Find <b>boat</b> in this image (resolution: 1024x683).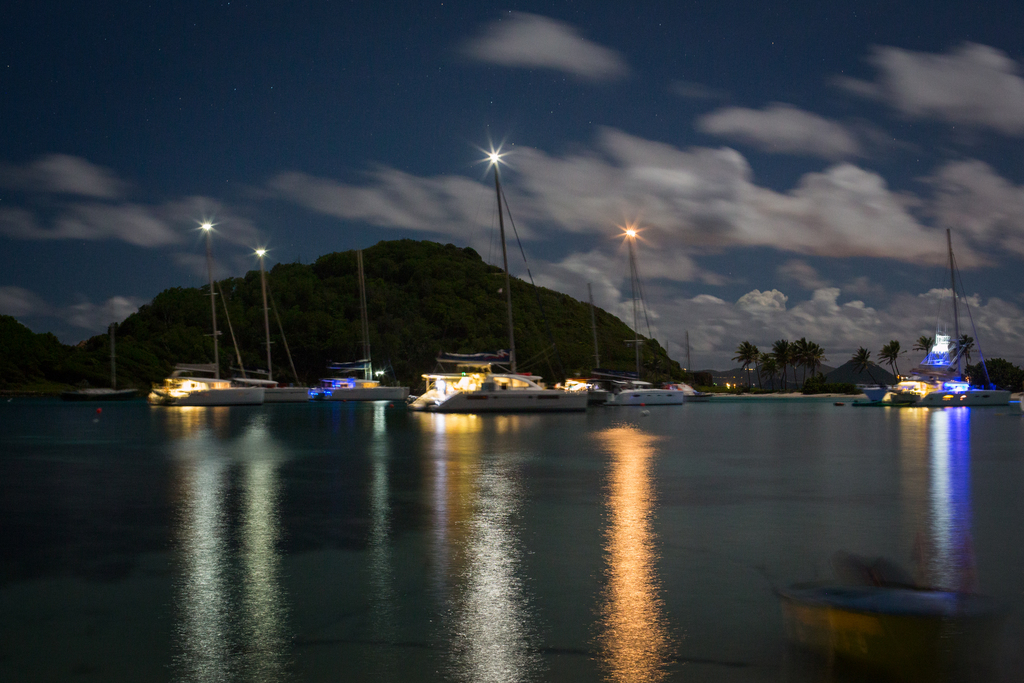
box(900, 210, 1014, 407).
